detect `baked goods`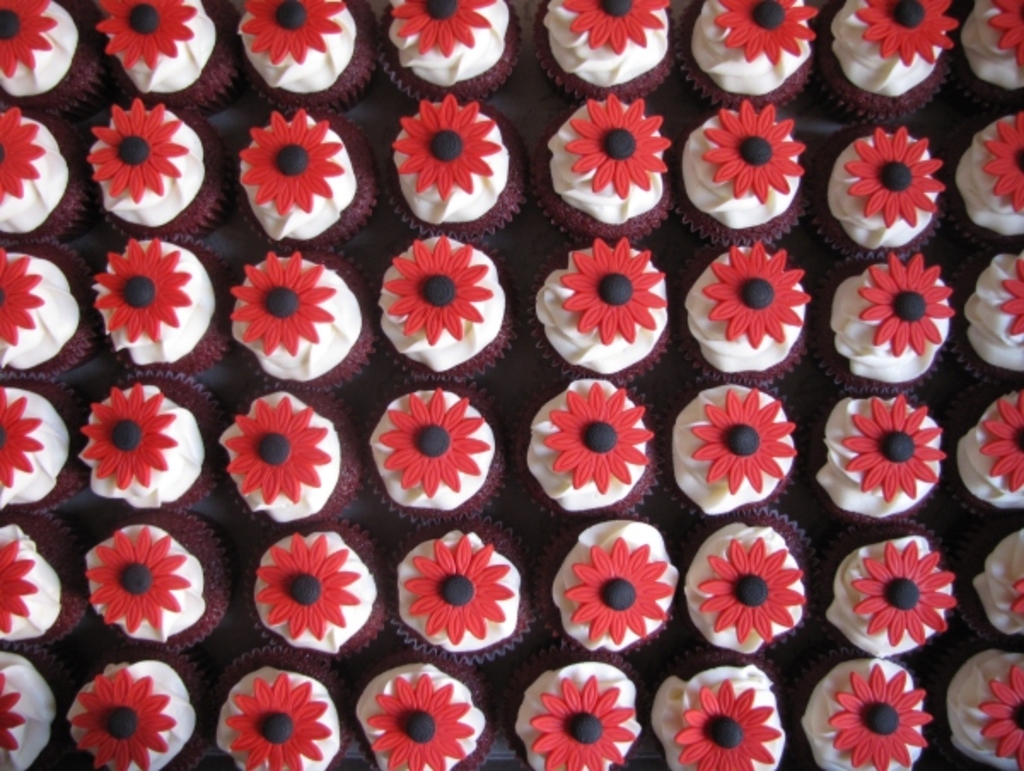
<region>681, 507, 823, 658</region>
